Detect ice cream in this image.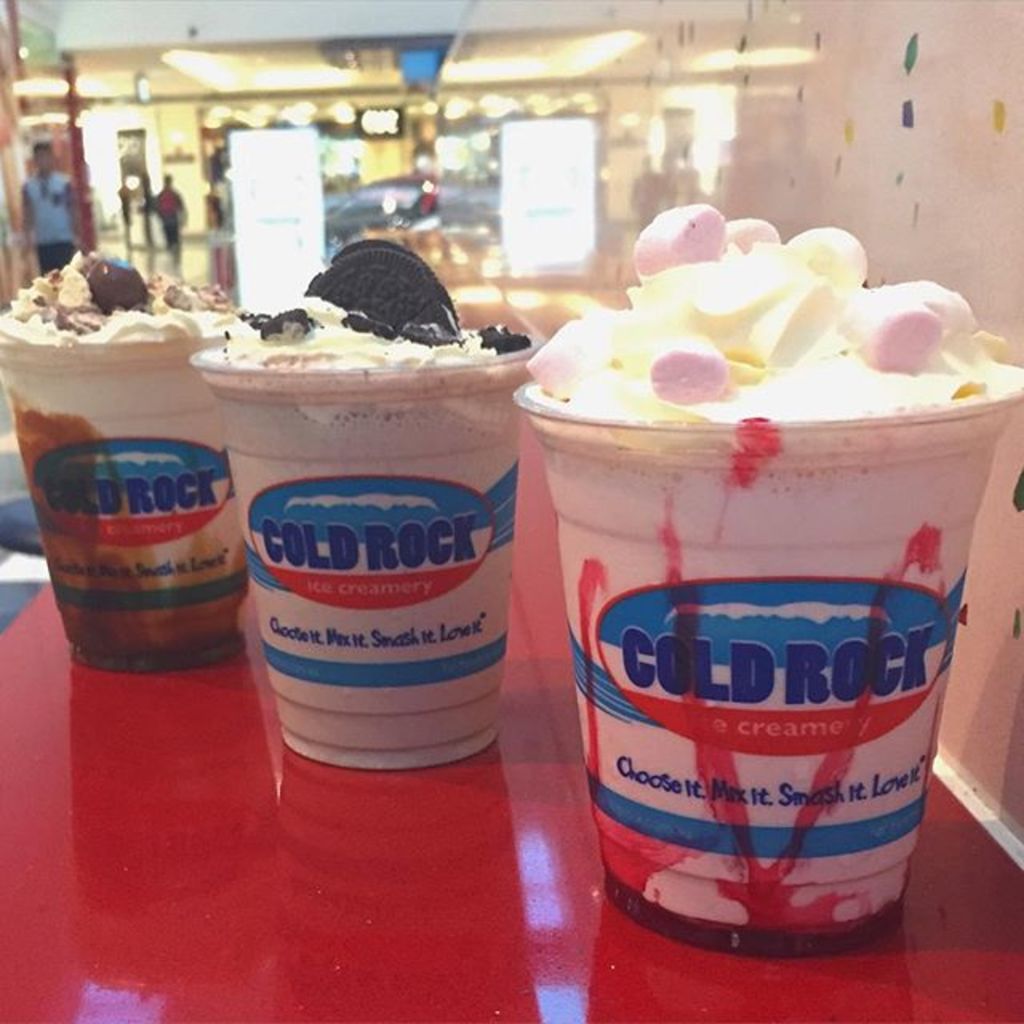
Detection: (x1=504, y1=211, x2=1016, y2=931).
